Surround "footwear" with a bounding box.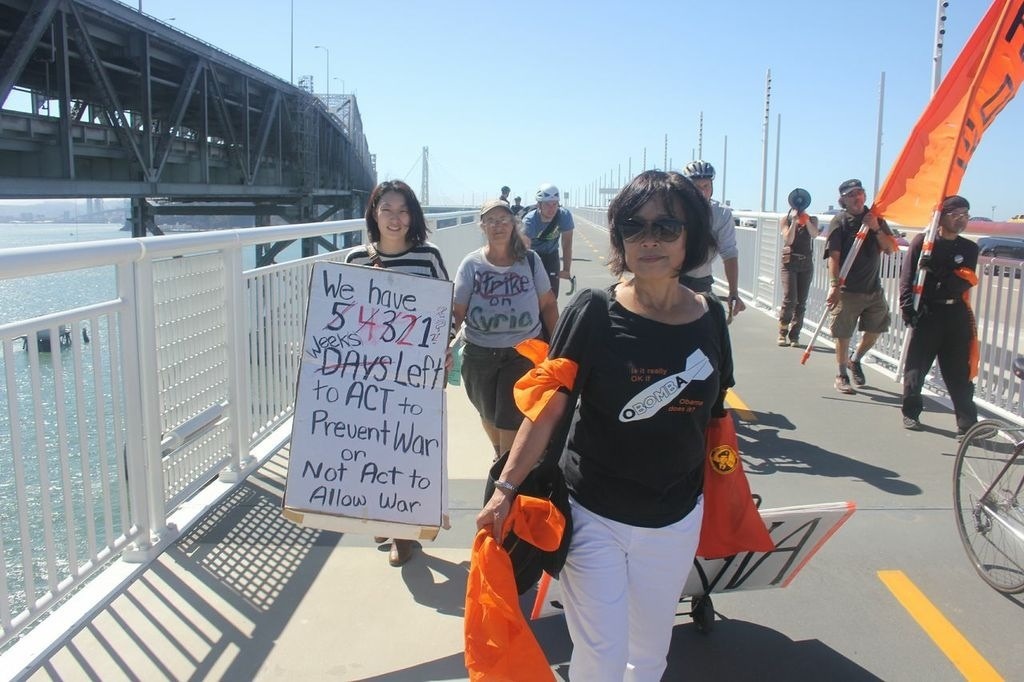
833, 374, 853, 399.
